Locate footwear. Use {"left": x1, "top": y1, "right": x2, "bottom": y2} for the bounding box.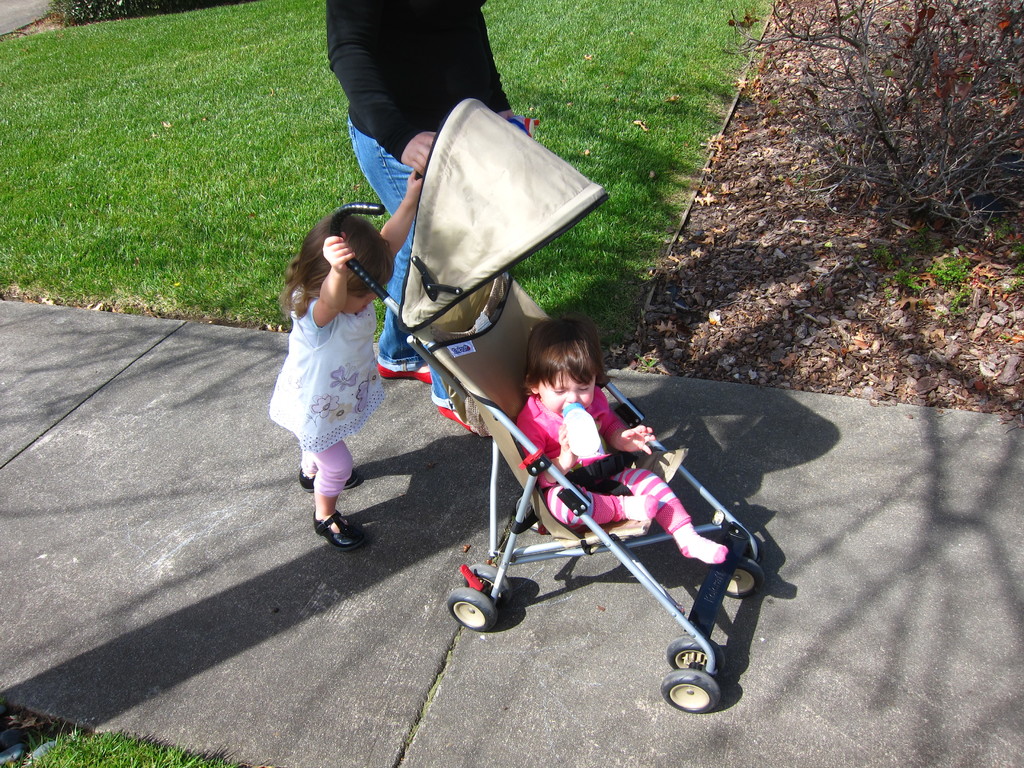
{"left": 314, "top": 512, "right": 374, "bottom": 548}.
